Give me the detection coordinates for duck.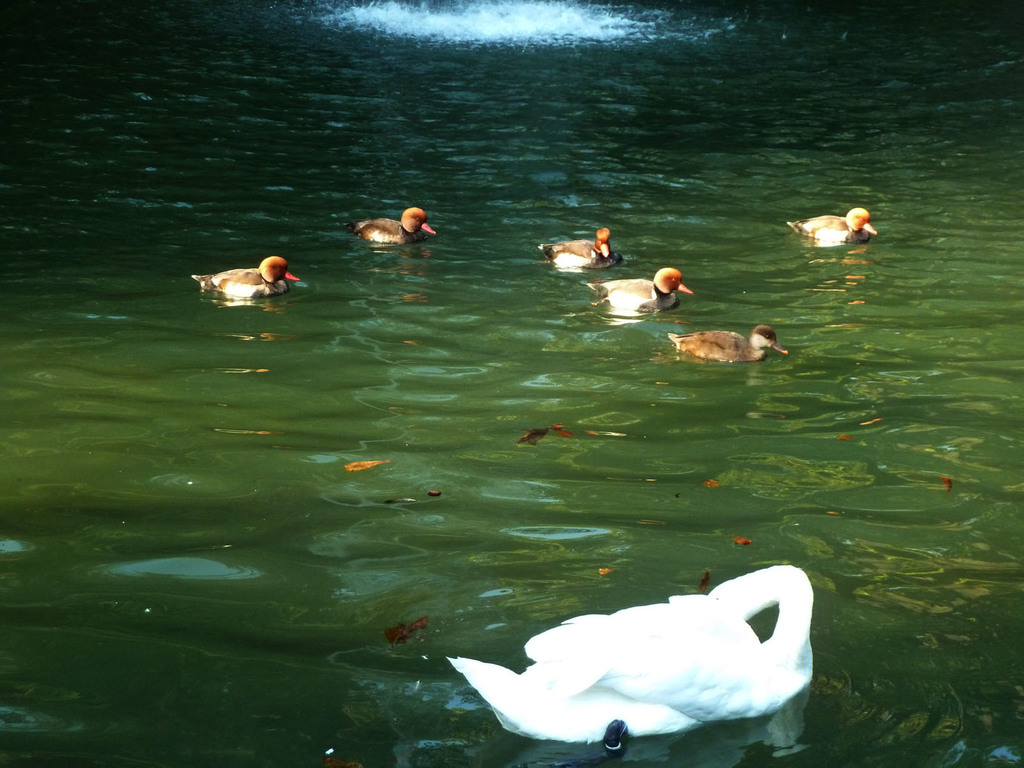
detection(572, 265, 705, 310).
